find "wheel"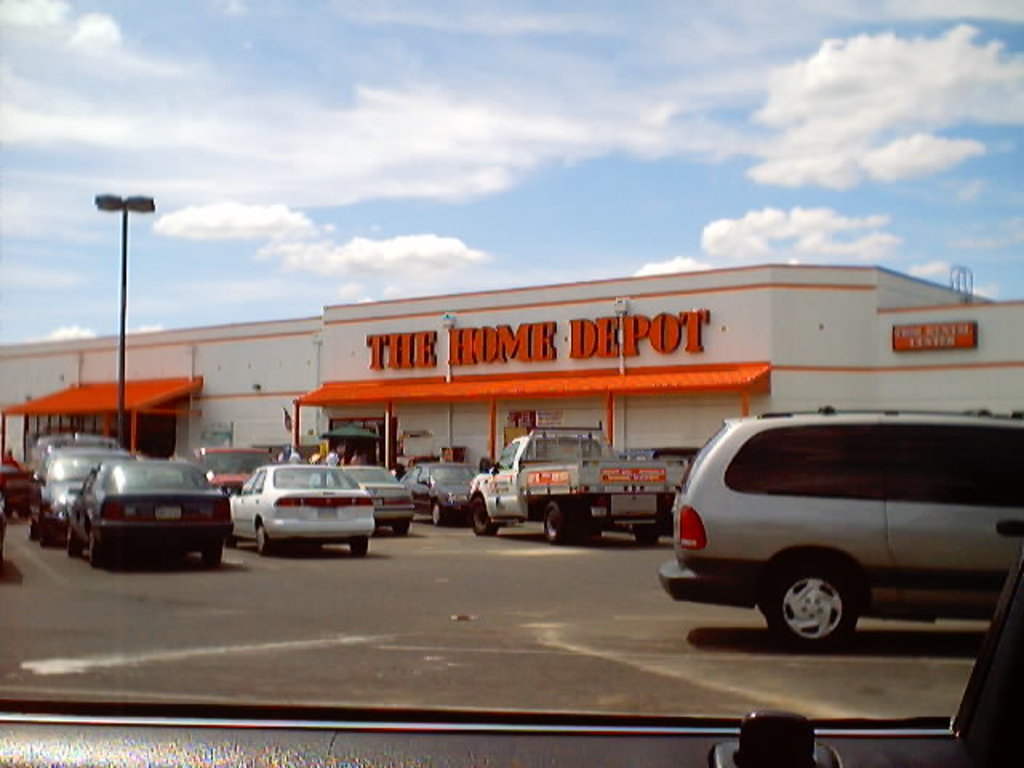
(left=542, top=496, right=602, bottom=550)
